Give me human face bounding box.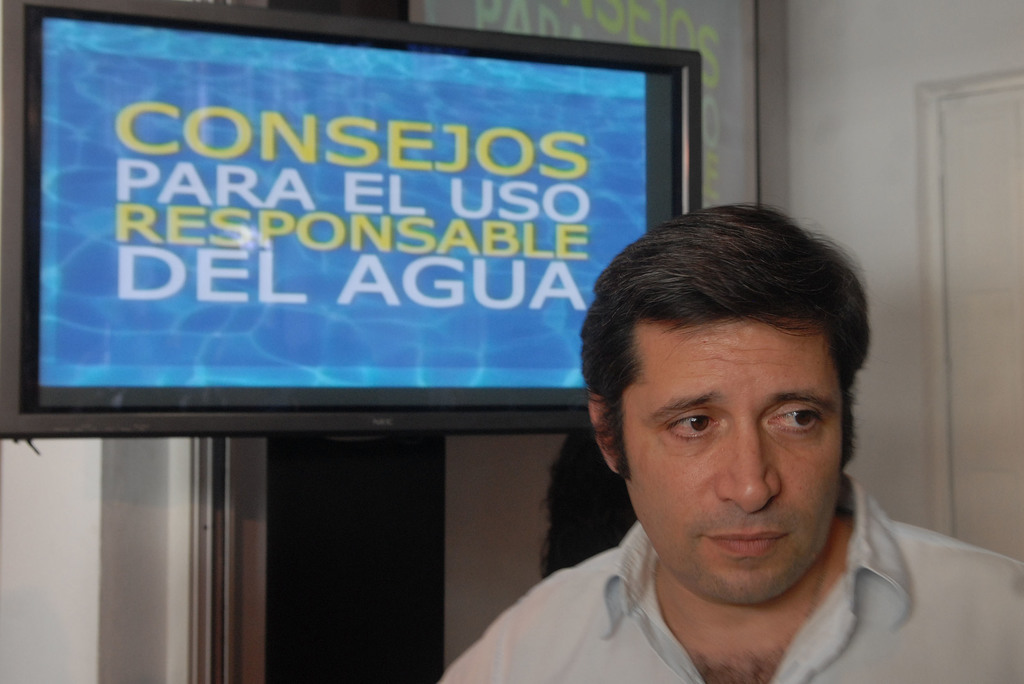
box(621, 314, 840, 599).
